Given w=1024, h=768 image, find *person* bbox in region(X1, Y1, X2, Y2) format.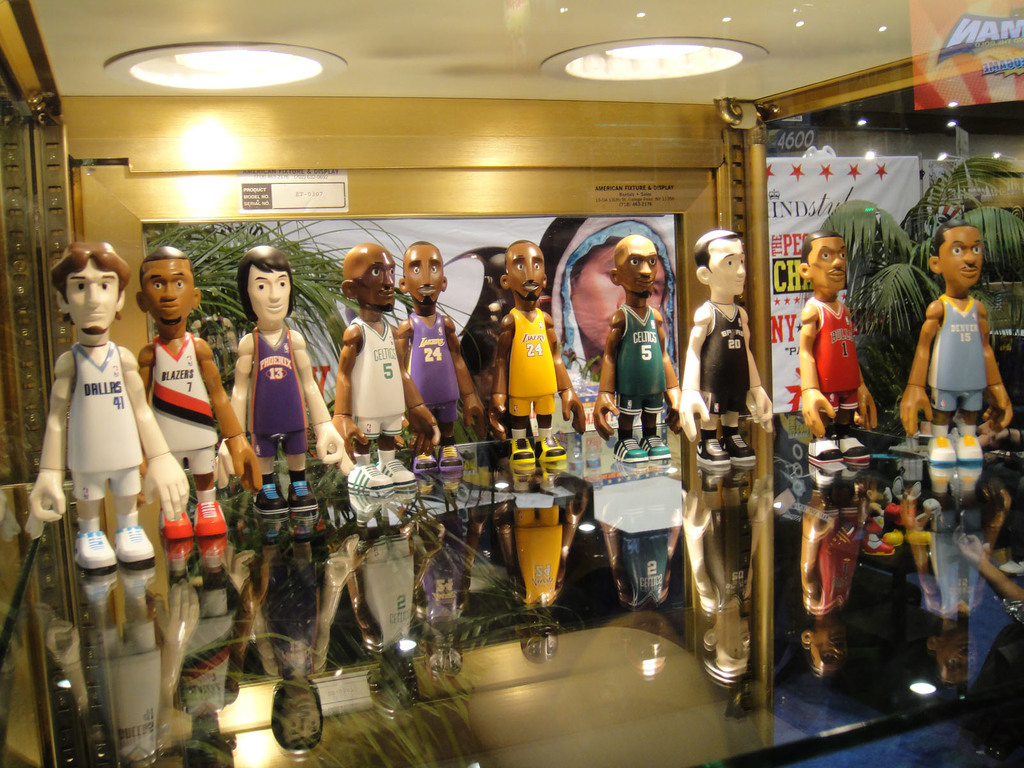
region(395, 230, 461, 482).
